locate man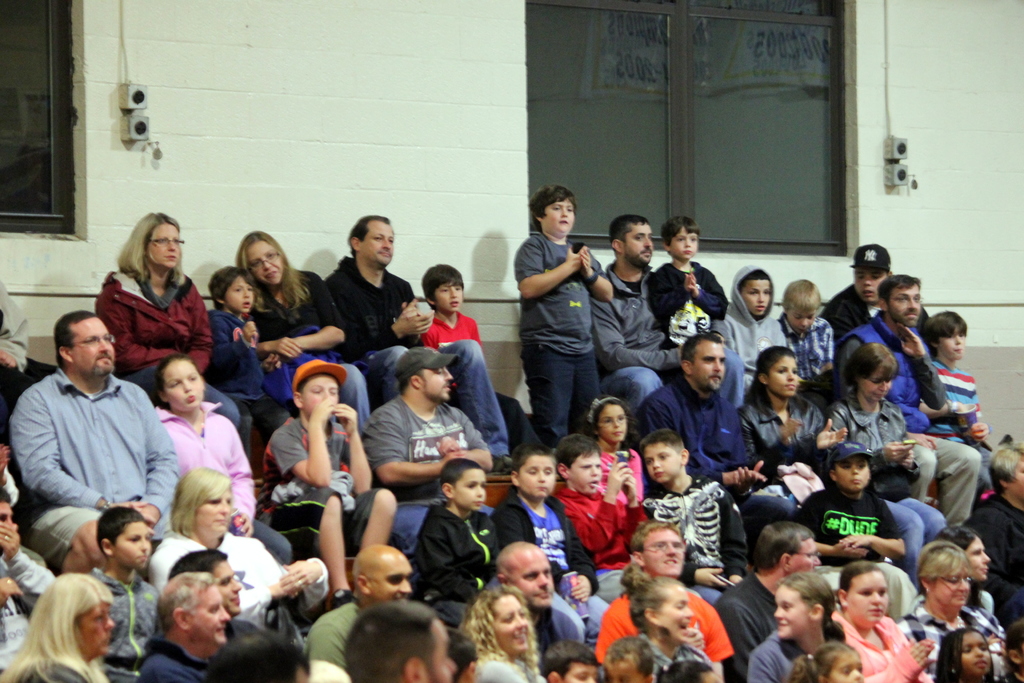
136:572:229:682
